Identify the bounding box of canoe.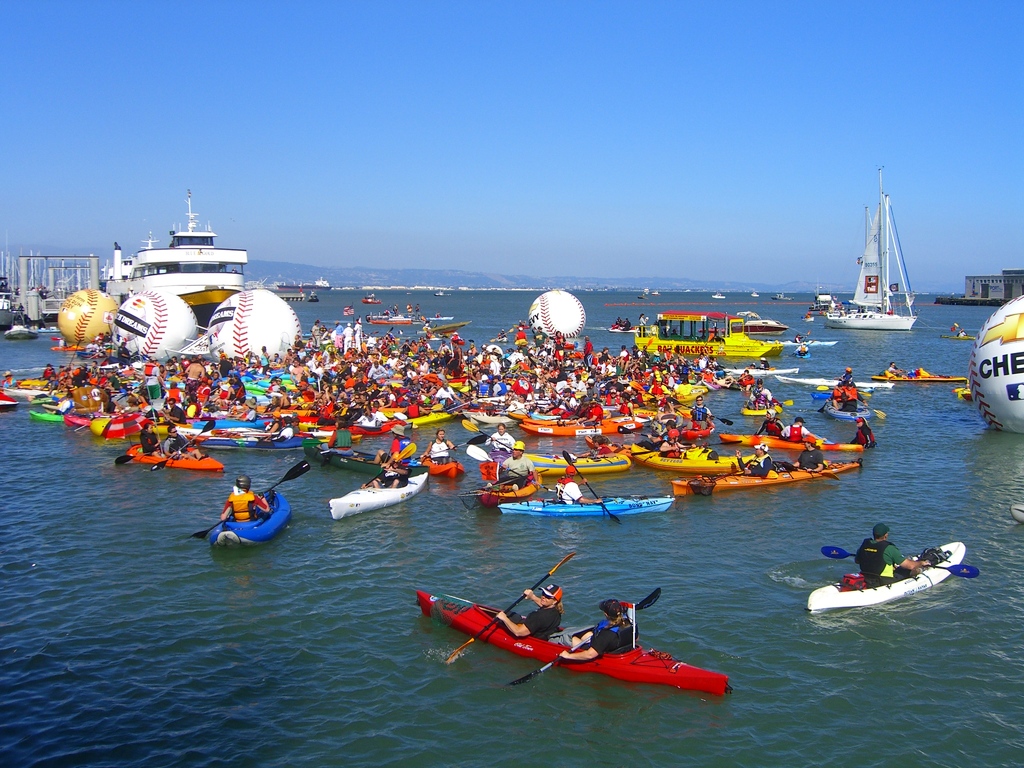
{"left": 495, "top": 495, "right": 679, "bottom": 523}.
